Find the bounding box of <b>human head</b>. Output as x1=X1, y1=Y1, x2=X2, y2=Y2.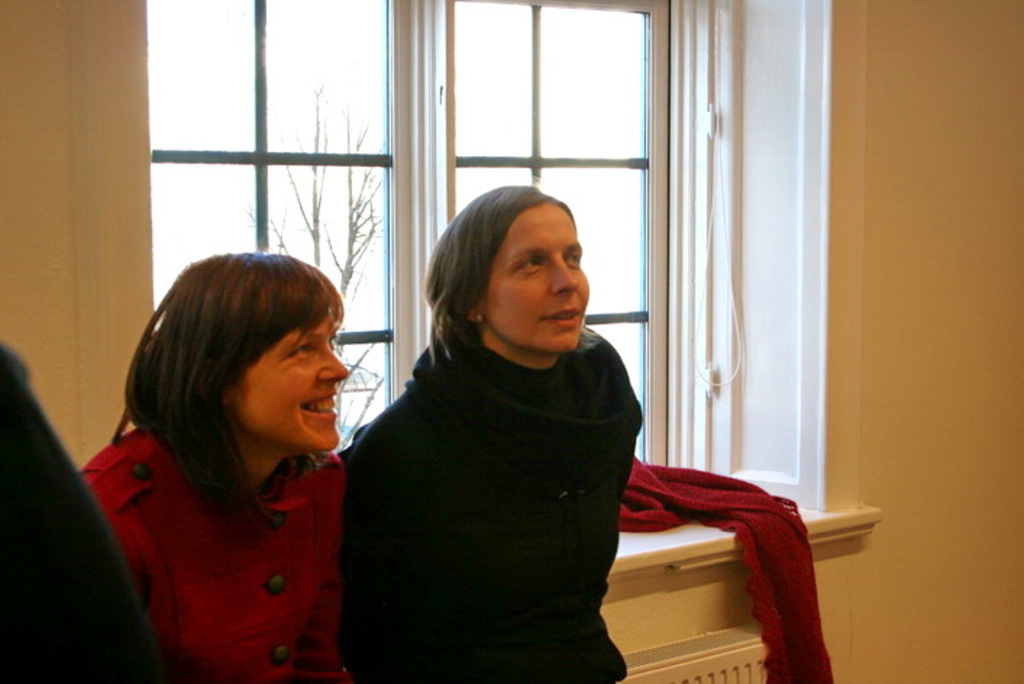
x1=430, y1=185, x2=598, y2=349.
